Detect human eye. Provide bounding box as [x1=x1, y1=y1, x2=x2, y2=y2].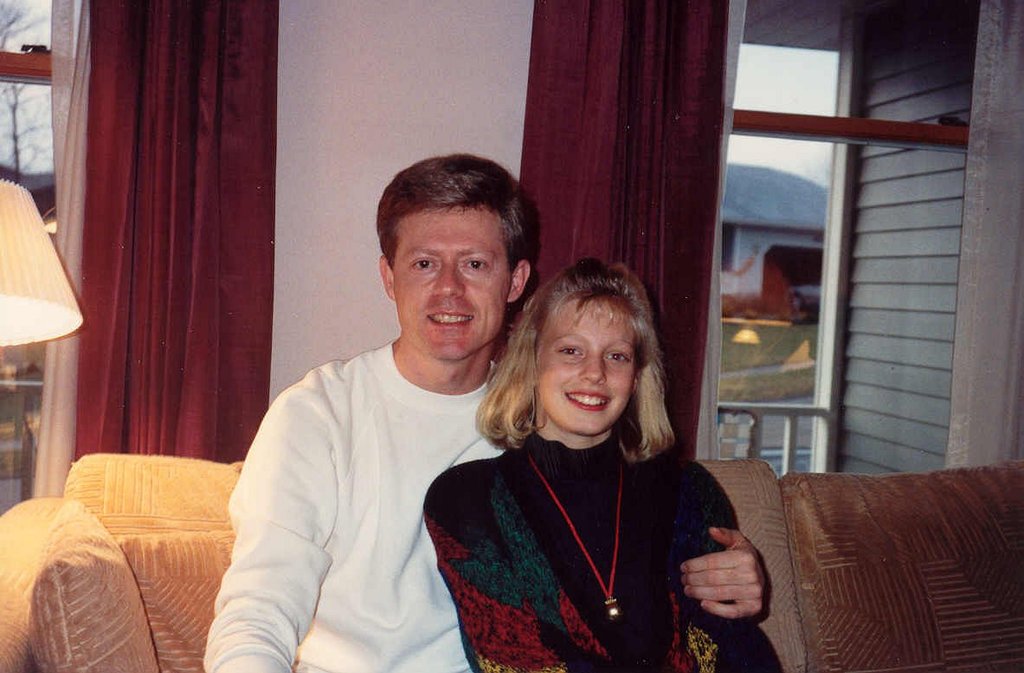
[x1=465, y1=256, x2=488, y2=272].
